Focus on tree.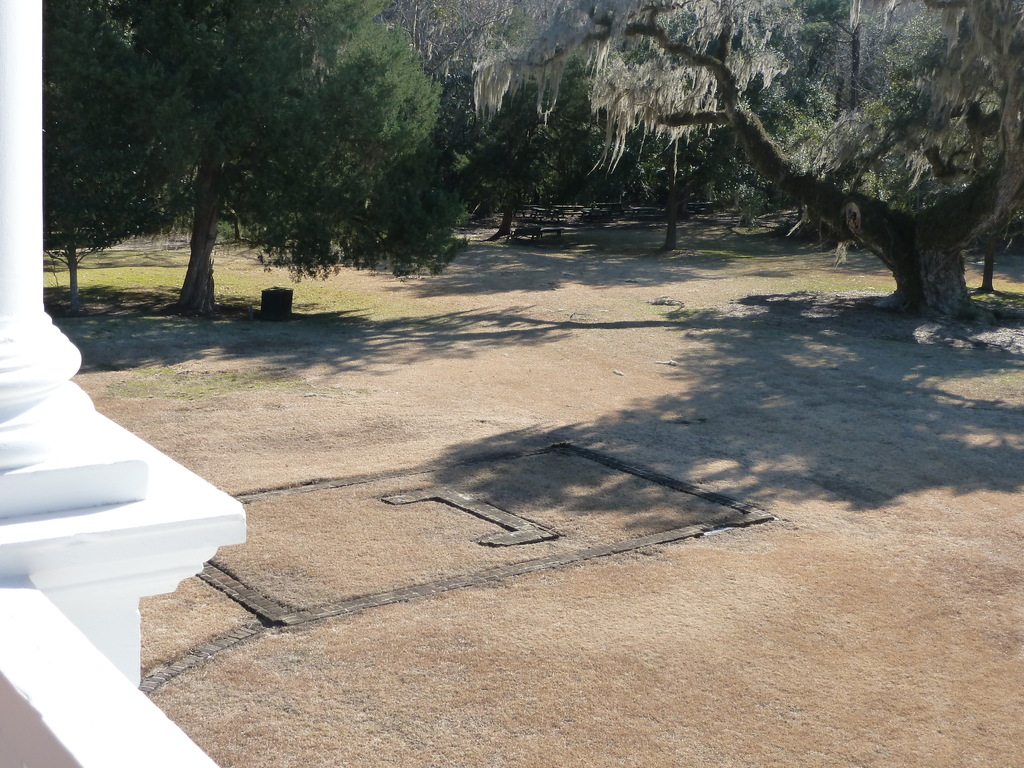
Focused at box=[0, 1, 477, 281].
